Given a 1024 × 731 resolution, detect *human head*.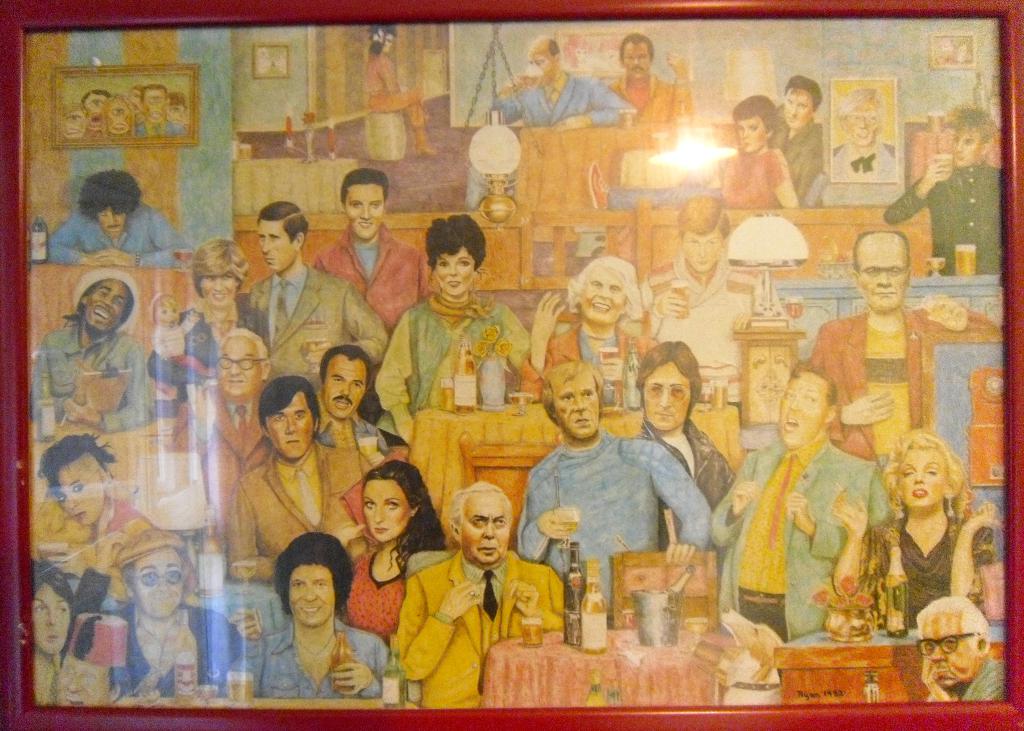
<region>778, 365, 840, 441</region>.
